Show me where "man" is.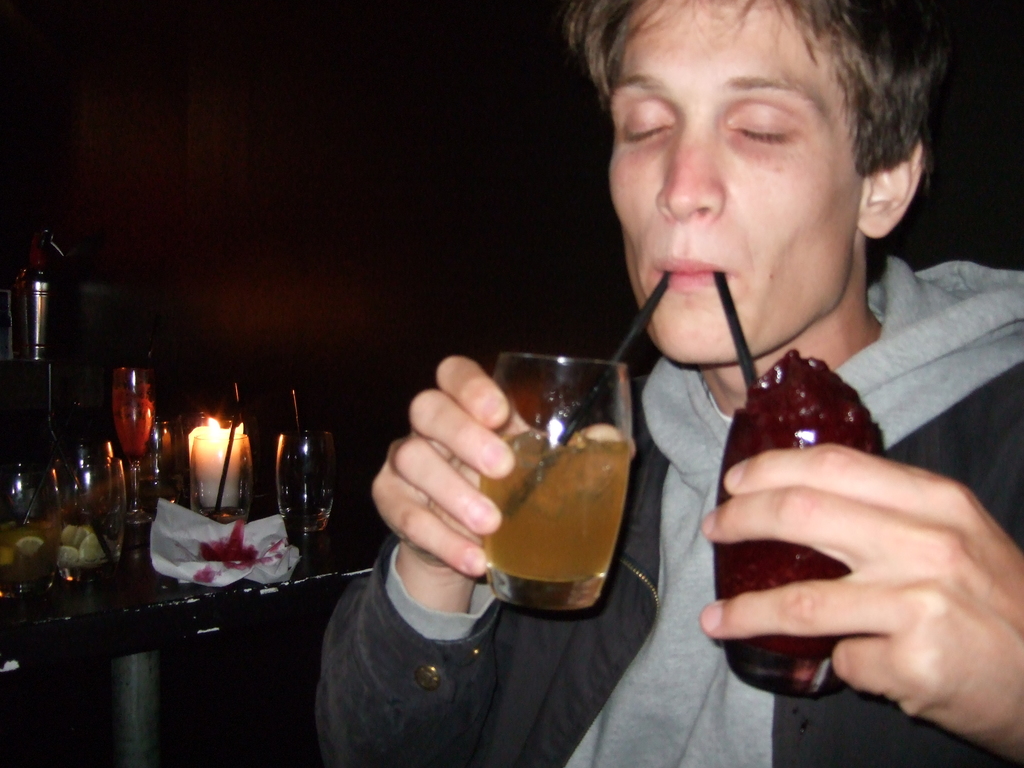
"man" is at x1=465, y1=13, x2=1023, y2=730.
